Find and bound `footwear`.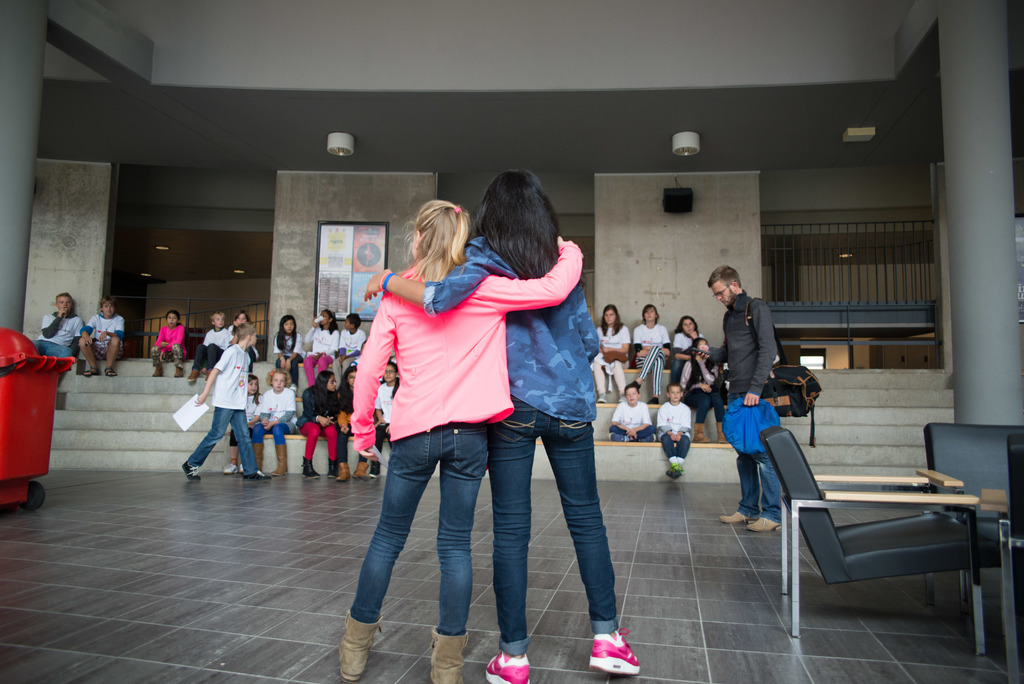
Bound: (x1=173, y1=365, x2=180, y2=375).
